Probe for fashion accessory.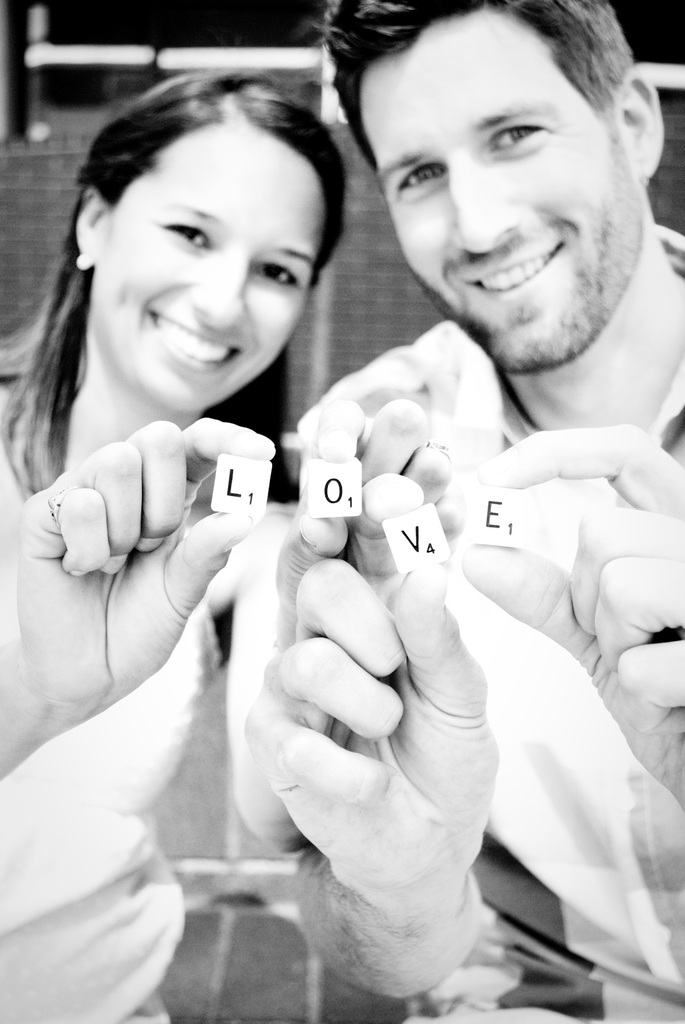
Probe result: <bbox>421, 436, 455, 465</bbox>.
